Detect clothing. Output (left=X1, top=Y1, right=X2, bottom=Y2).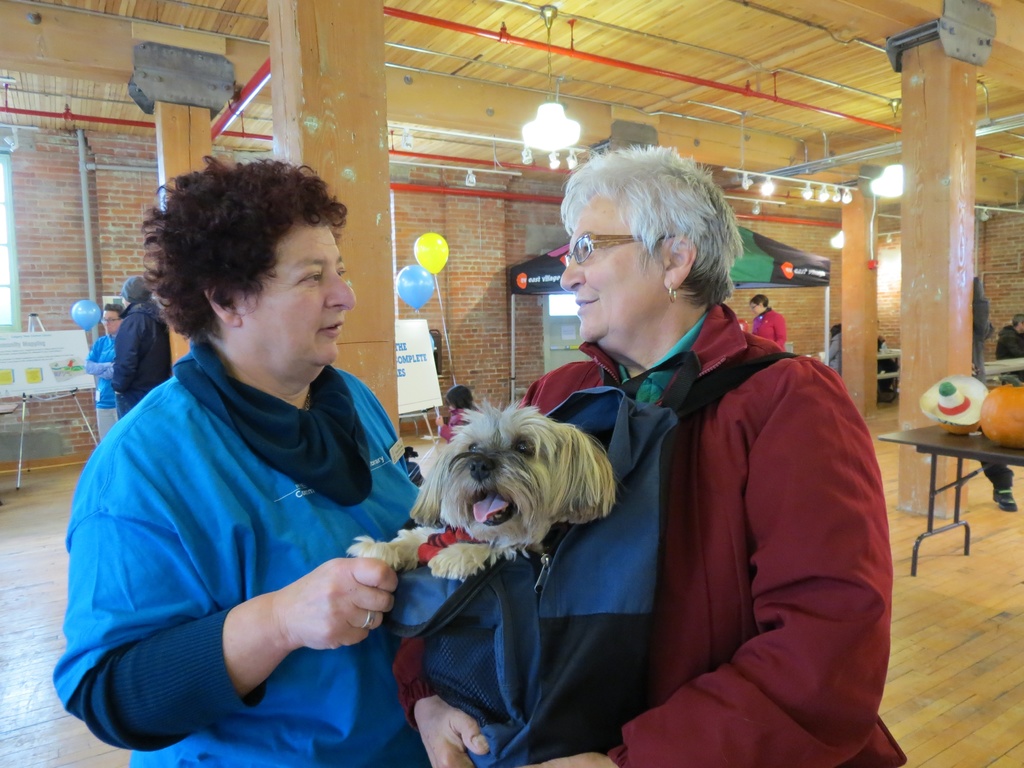
(left=55, top=340, right=419, bottom=767).
